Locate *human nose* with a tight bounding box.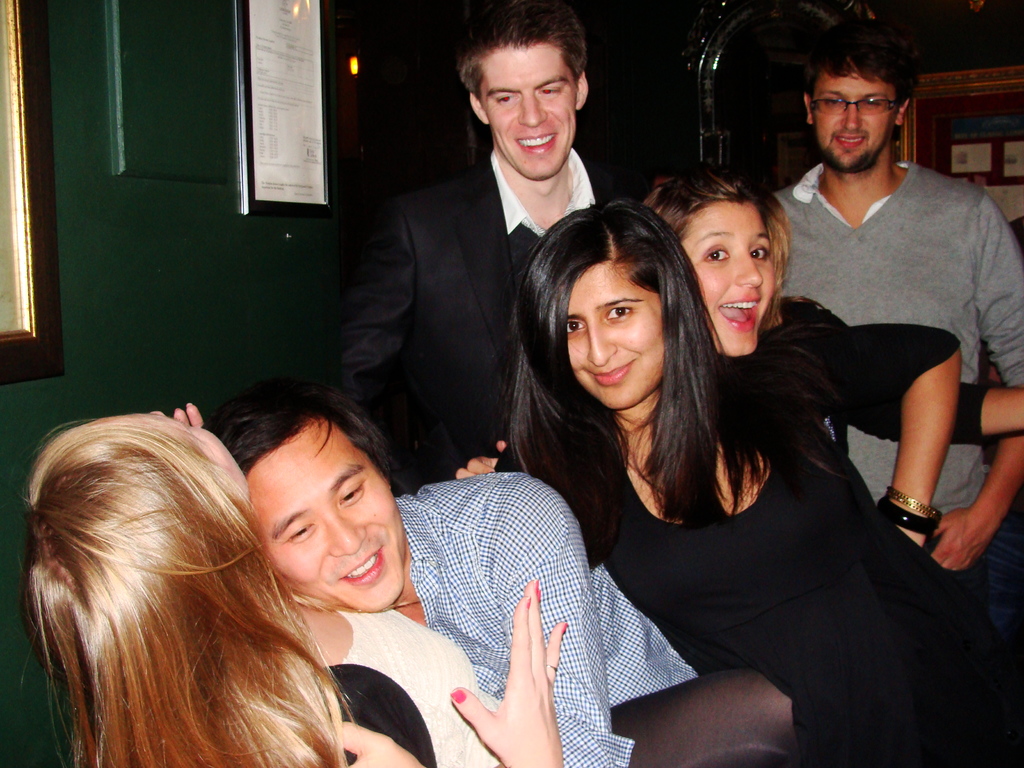
(843,104,858,131).
